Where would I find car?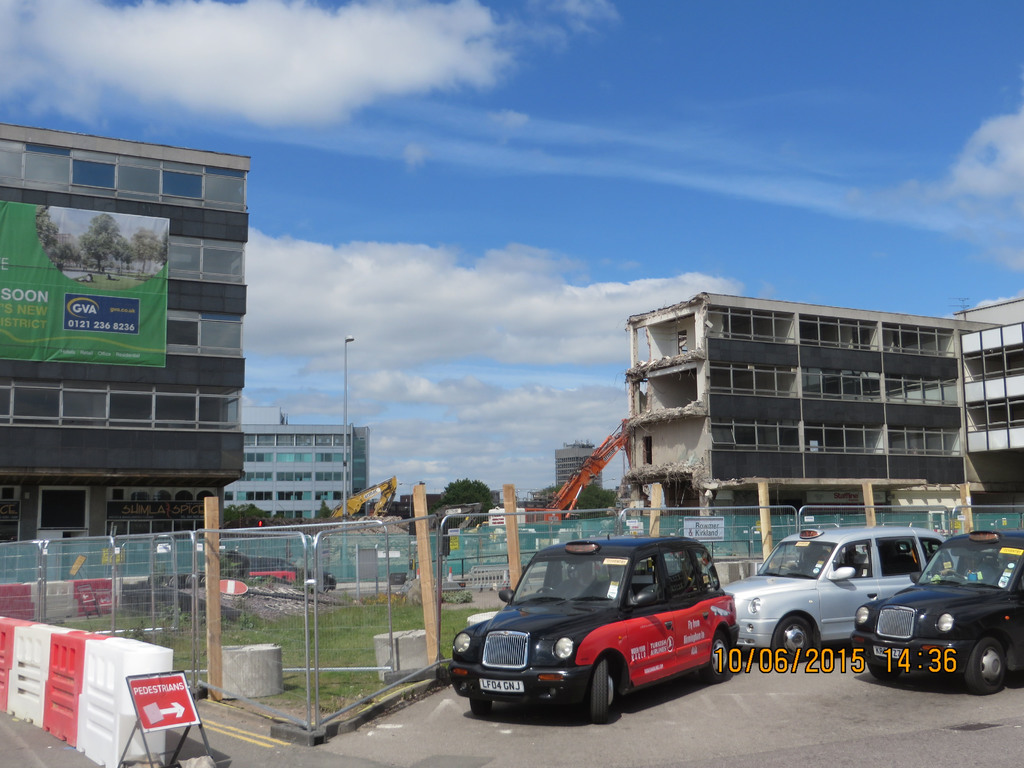
At locate(199, 553, 334, 582).
